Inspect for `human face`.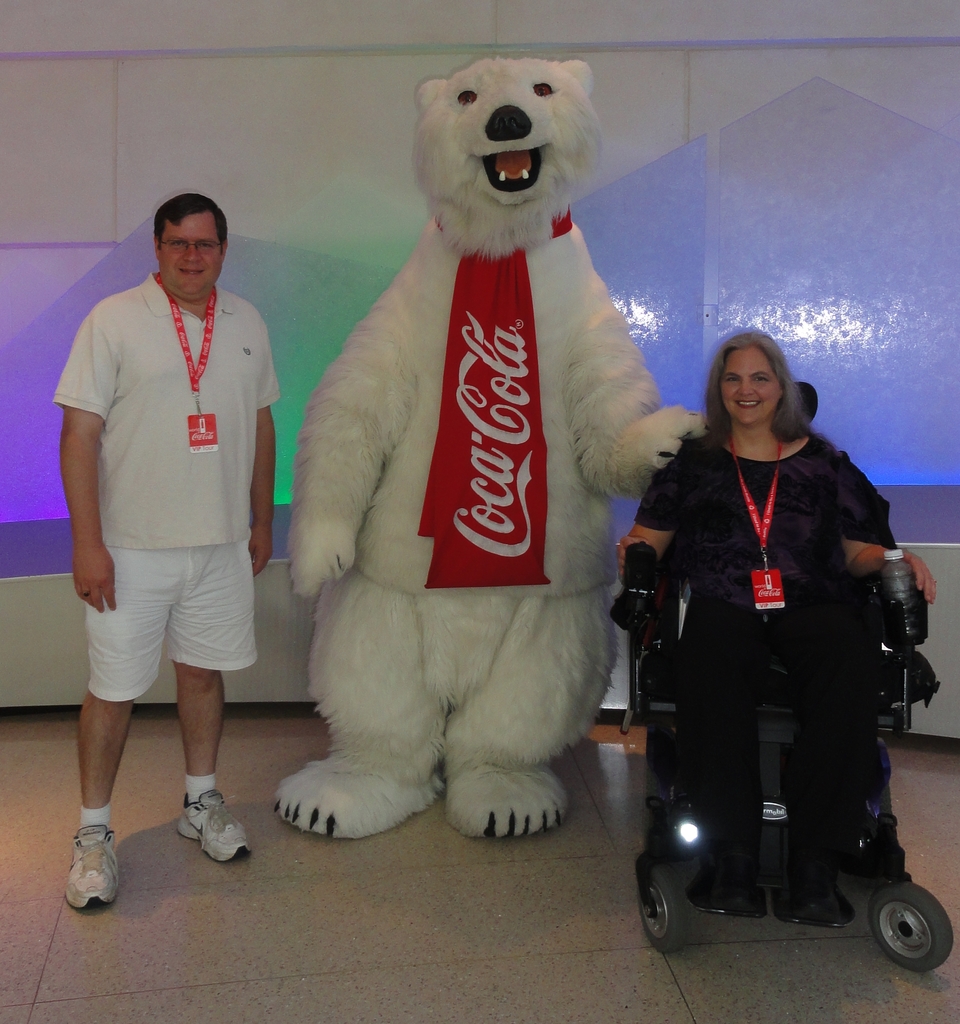
Inspection: pyautogui.locateOnScreen(720, 348, 780, 424).
